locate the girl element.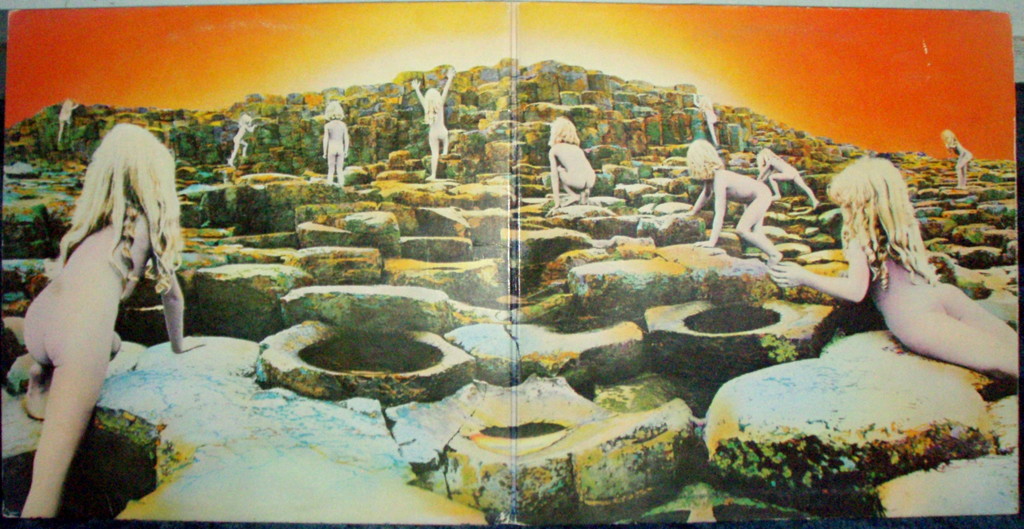
Element bbox: 939/127/975/185.
